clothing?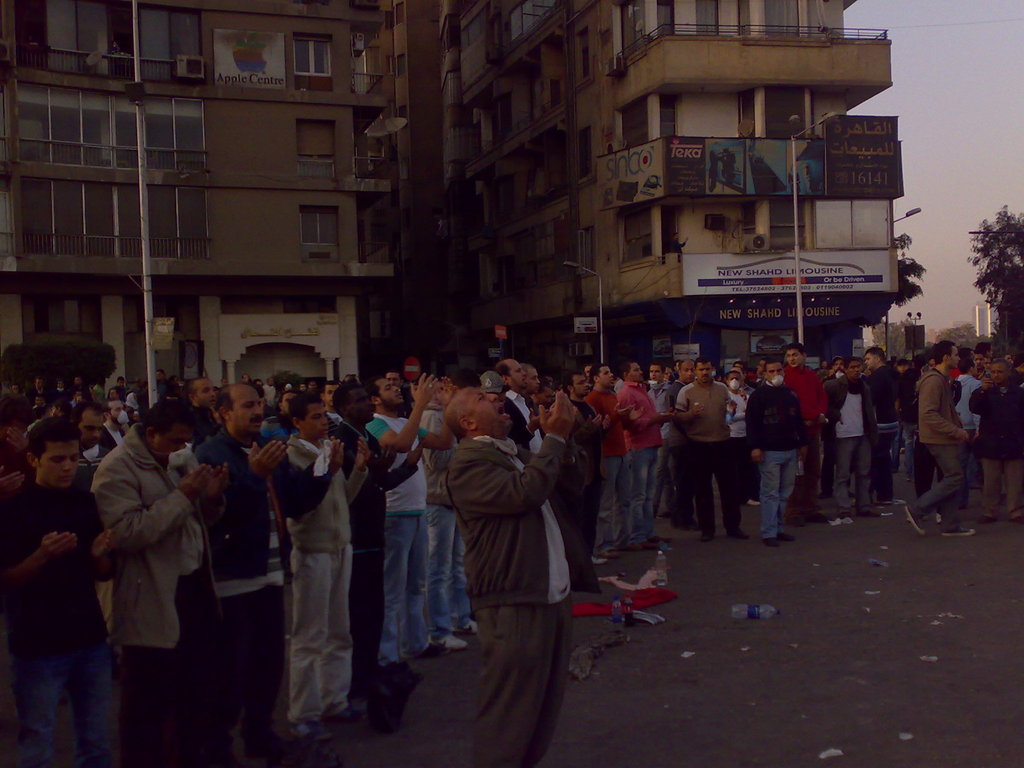
x1=949 y1=370 x2=979 y2=474
